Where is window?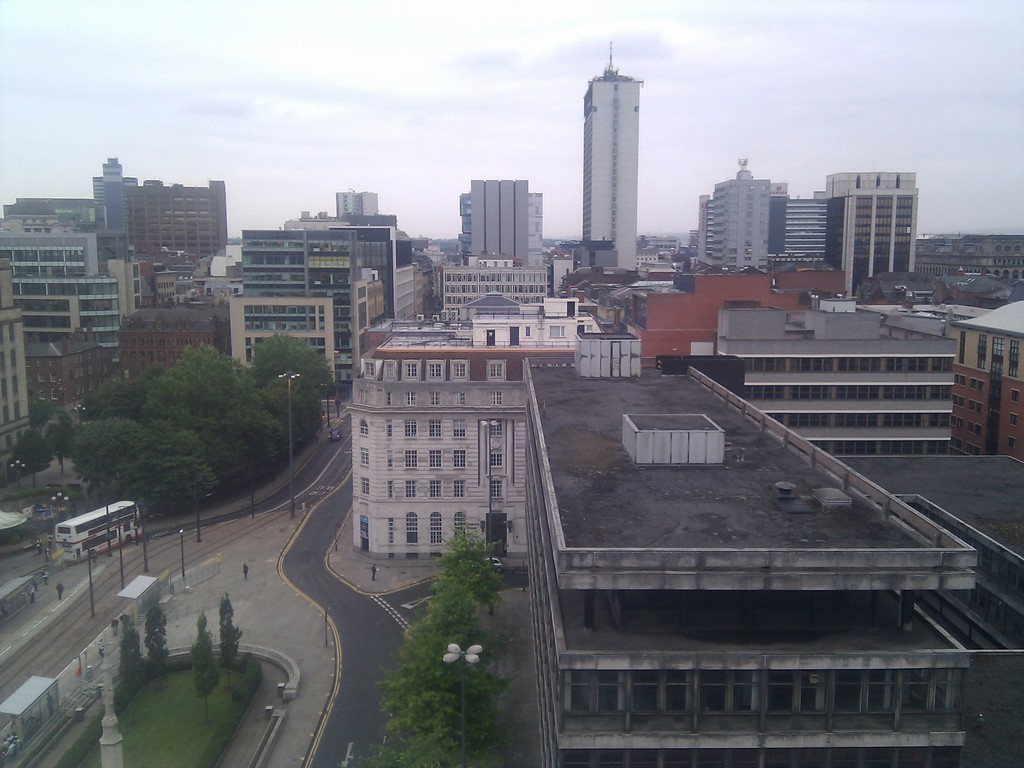
left=429, top=390, right=439, bottom=408.
